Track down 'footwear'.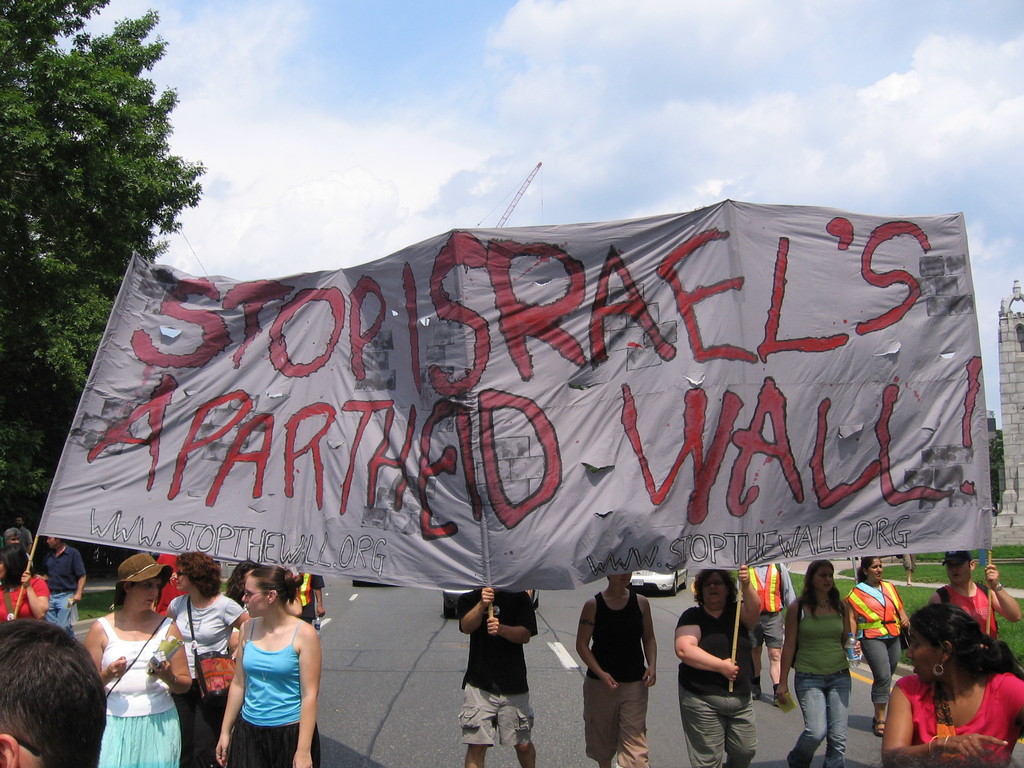
Tracked to <region>866, 714, 888, 737</region>.
